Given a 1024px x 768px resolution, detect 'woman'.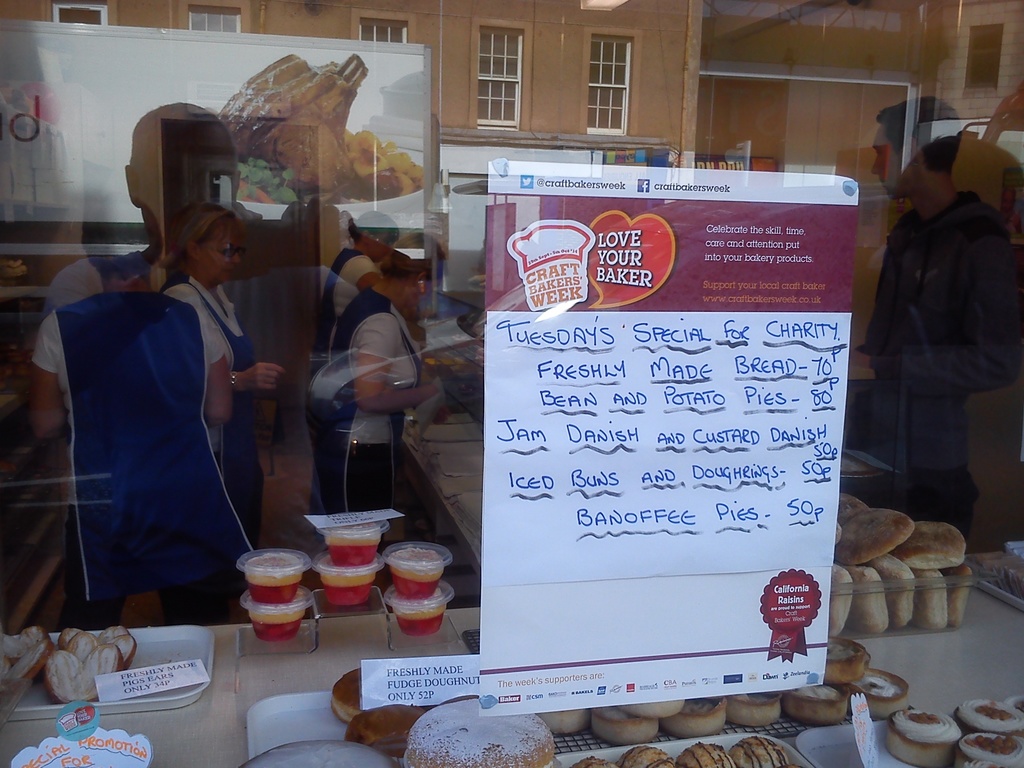
bbox=(56, 165, 268, 675).
